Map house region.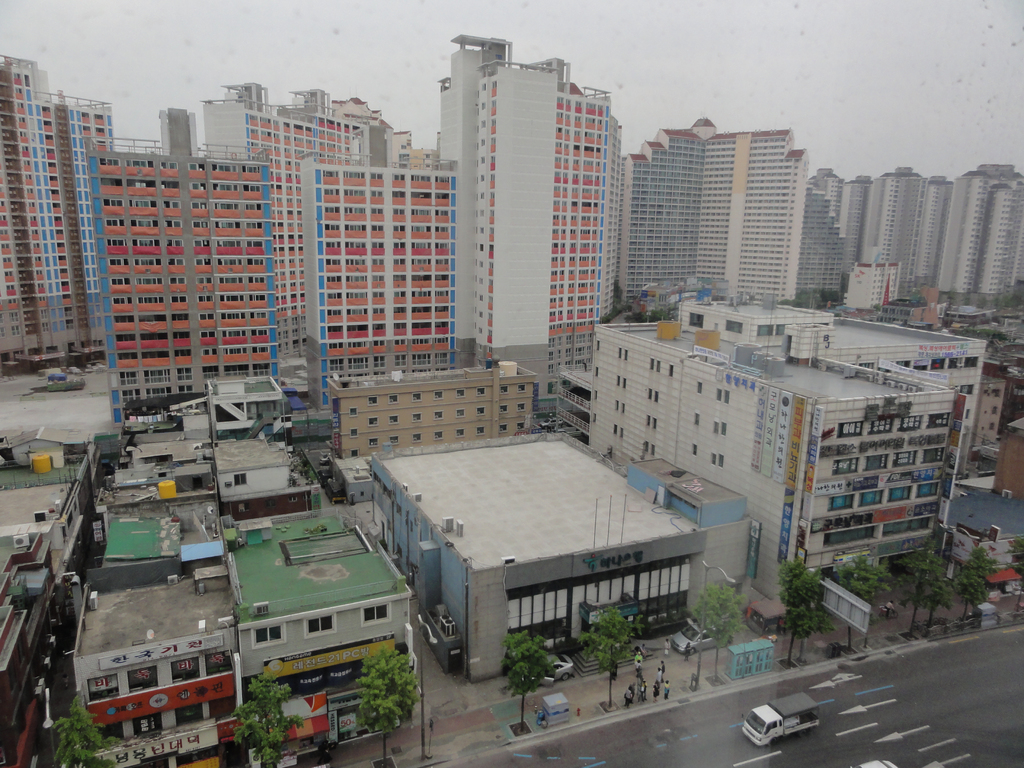
Mapped to 307,154,460,406.
